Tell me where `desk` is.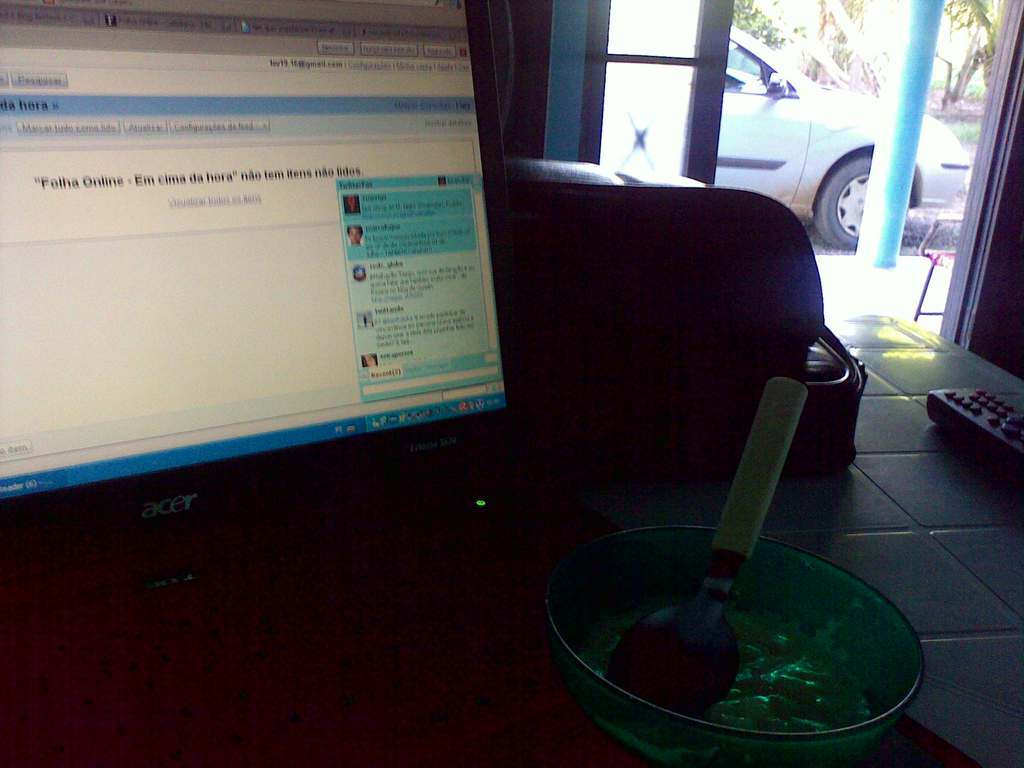
`desk` is at [left=0, top=465, right=979, bottom=767].
